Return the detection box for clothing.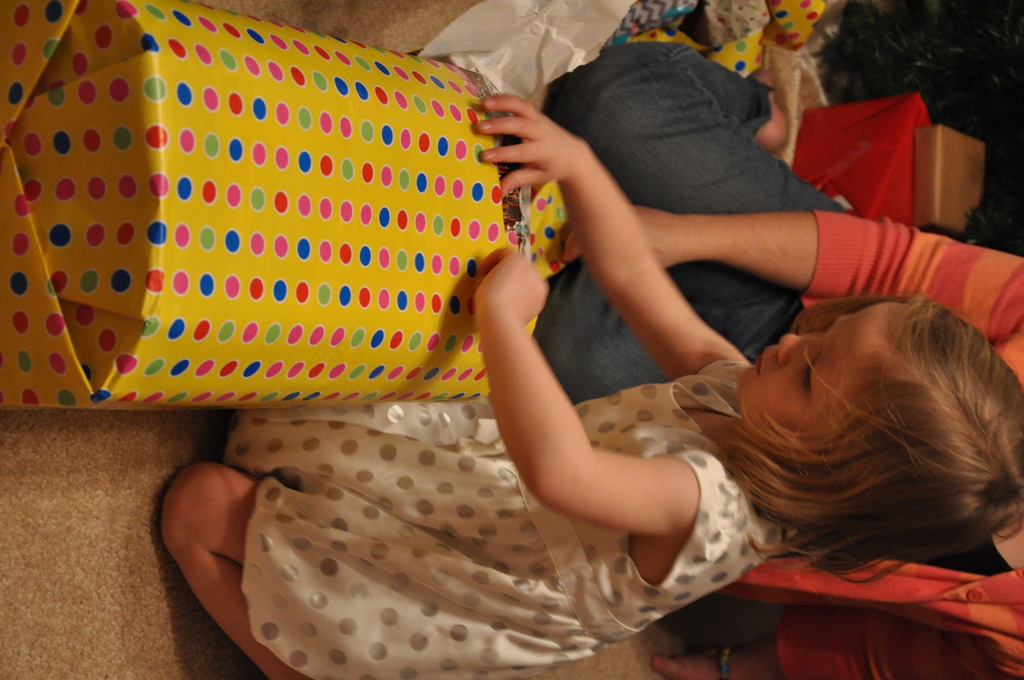
locate(535, 30, 850, 412).
